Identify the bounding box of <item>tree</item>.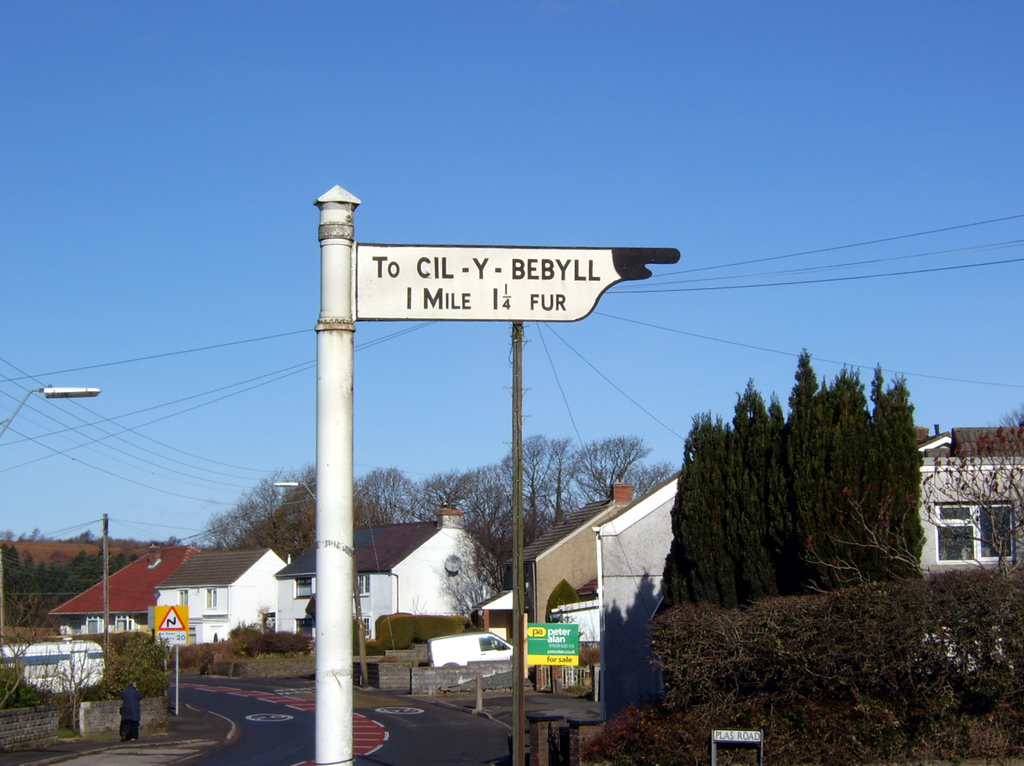
22/552/35/591.
